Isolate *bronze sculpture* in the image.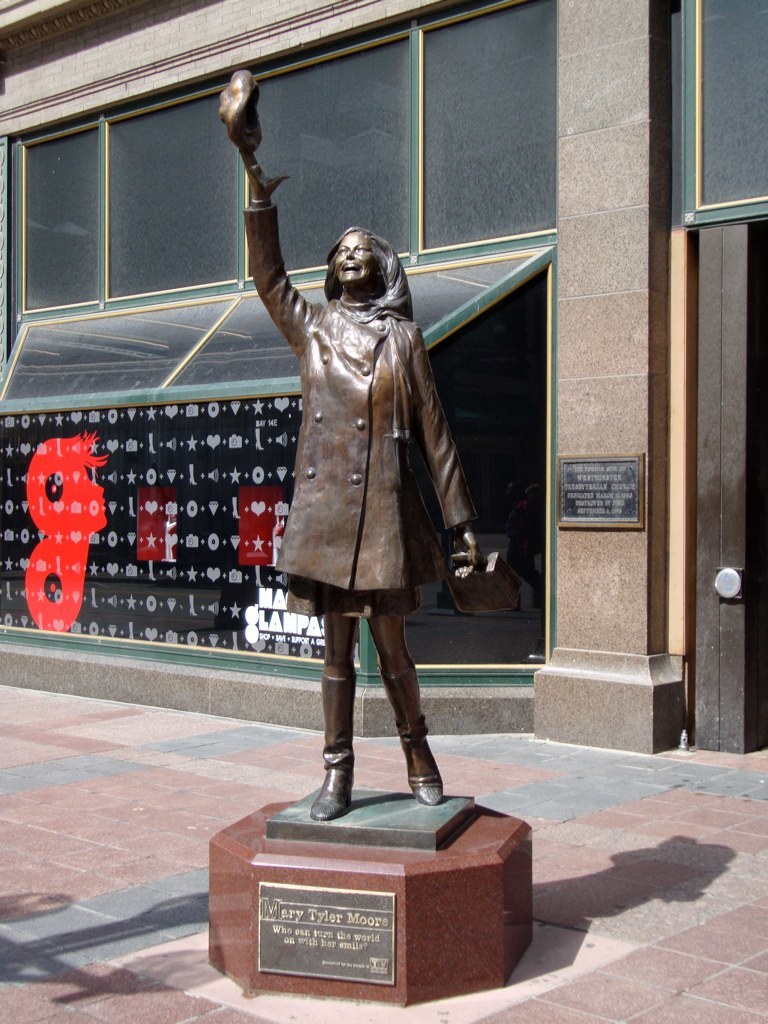
Isolated region: l=246, t=163, r=503, b=799.
